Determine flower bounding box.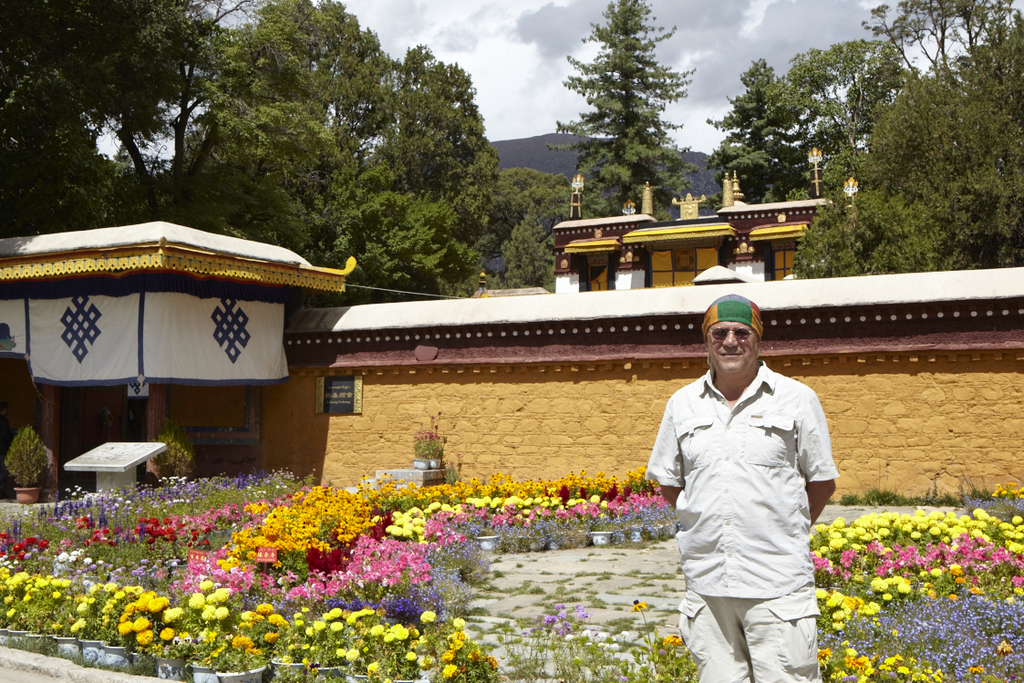
Determined: 405:650:418:657.
